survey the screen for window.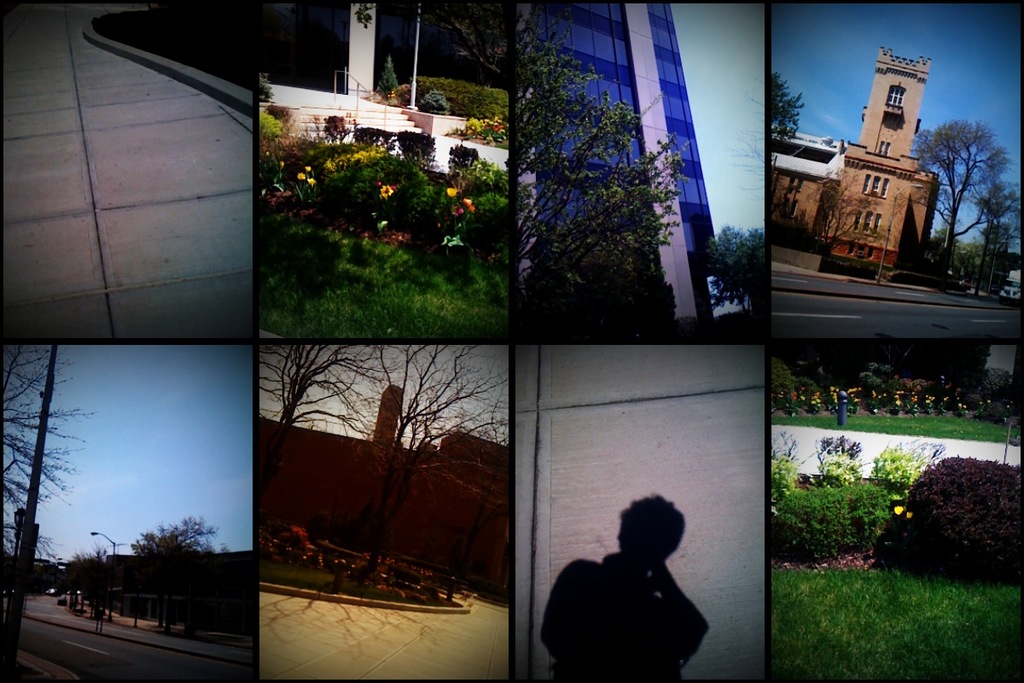
Survey found: Rect(886, 143, 890, 155).
